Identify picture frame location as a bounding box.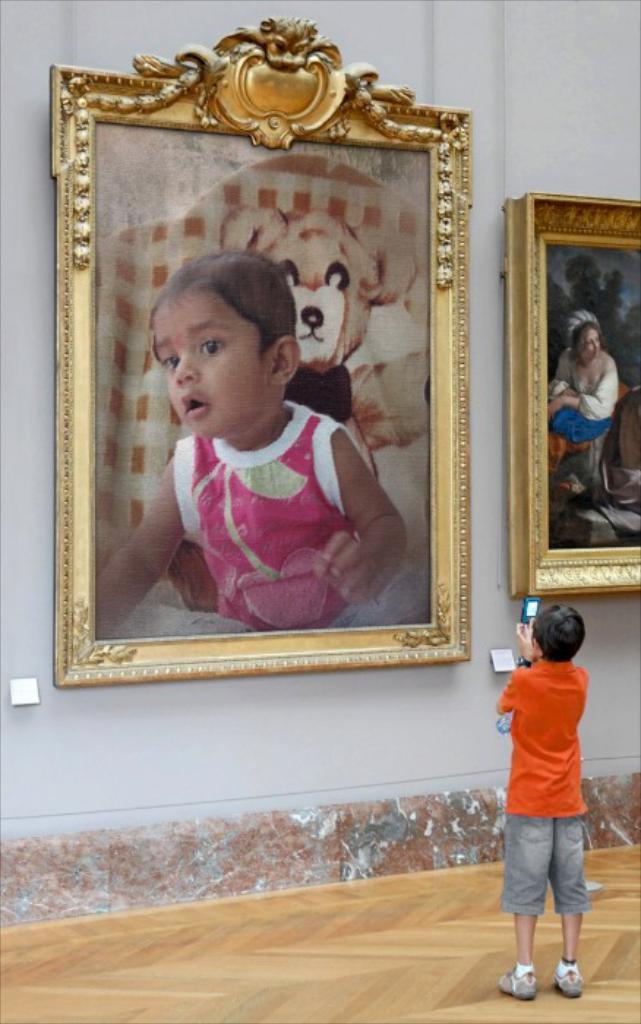
rect(496, 187, 640, 603).
